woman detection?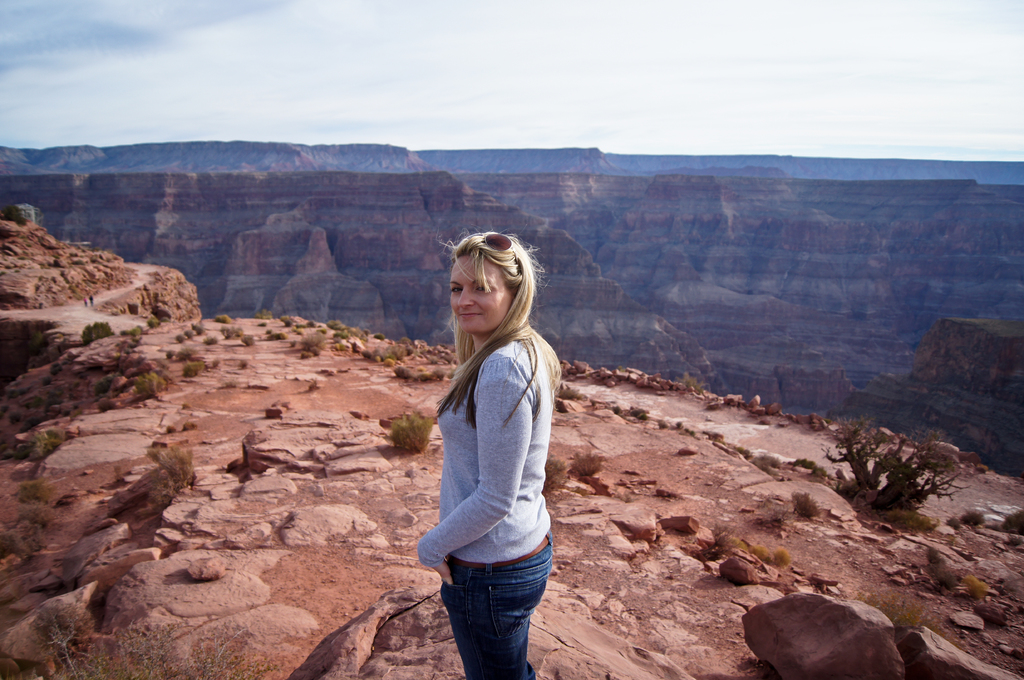
bbox=(410, 212, 573, 678)
